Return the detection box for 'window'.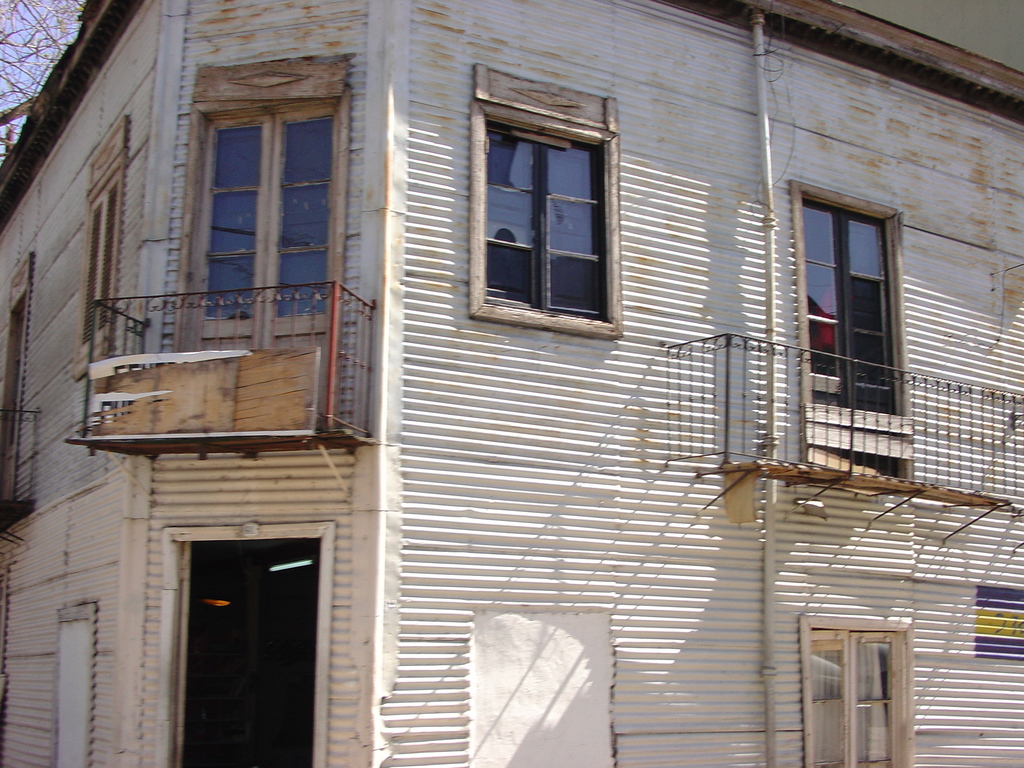
bbox=[800, 184, 908, 455].
